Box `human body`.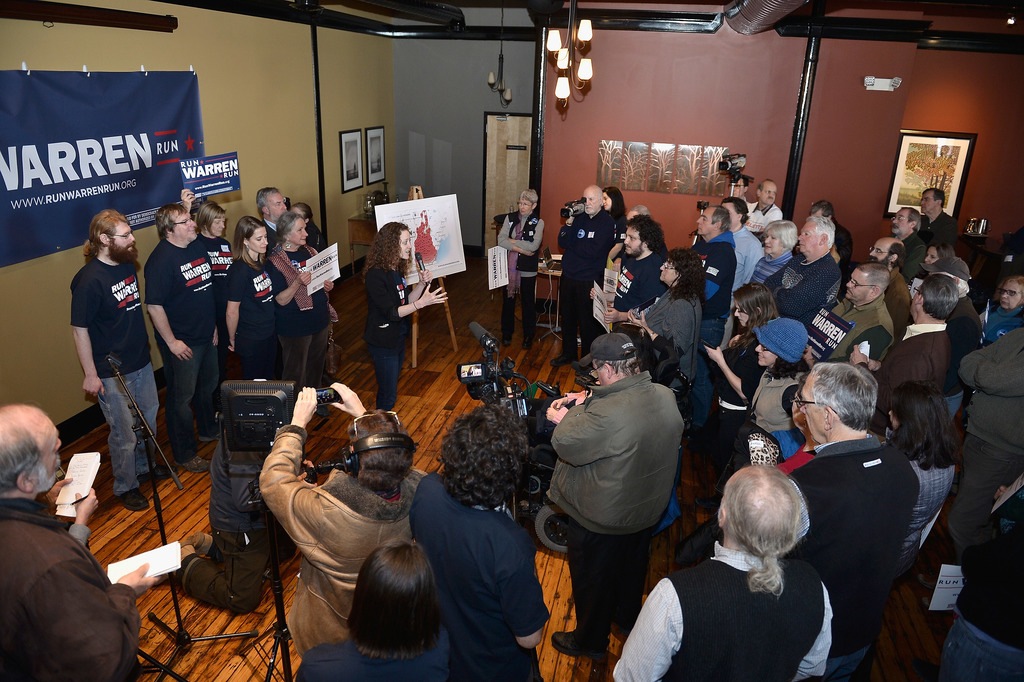
(0, 505, 166, 681).
